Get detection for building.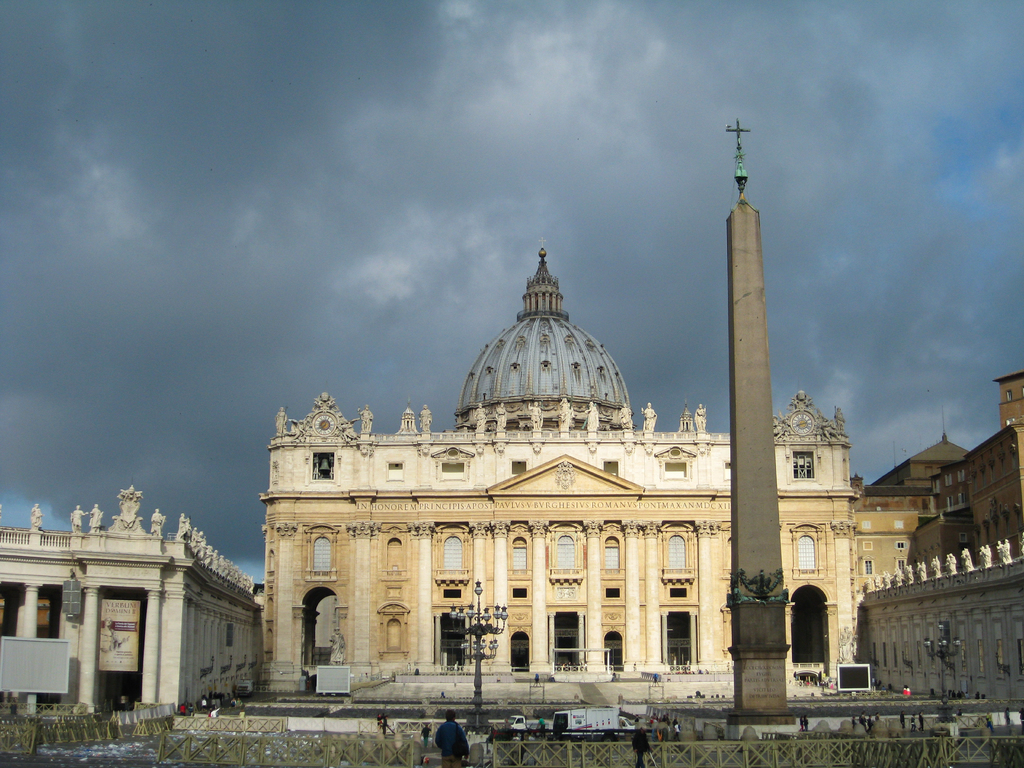
Detection: <box>0,484,255,723</box>.
